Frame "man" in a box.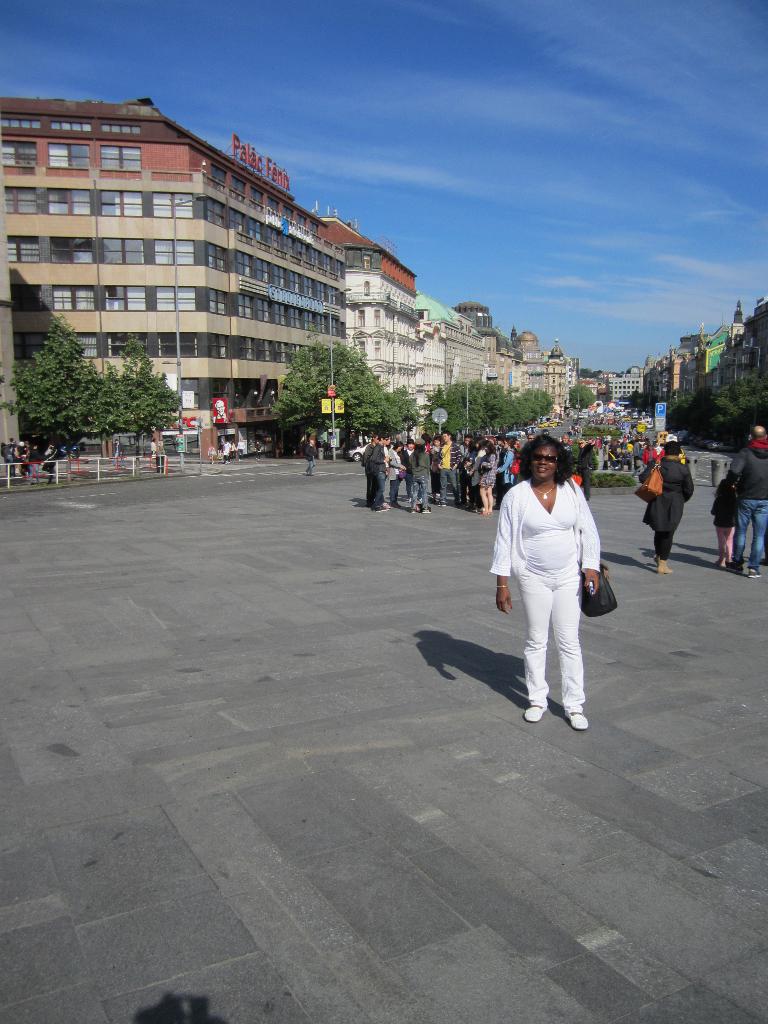
rect(367, 433, 390, 510).
